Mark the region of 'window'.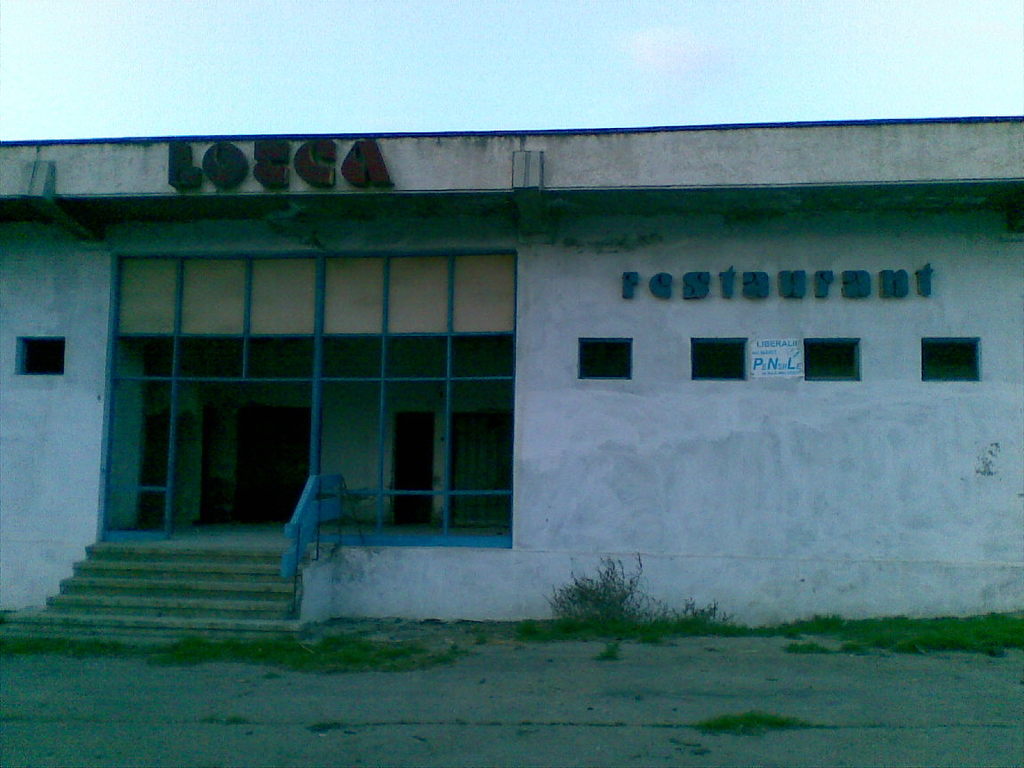
Region: x1=19 y1=337 x2=64 y2=377.
